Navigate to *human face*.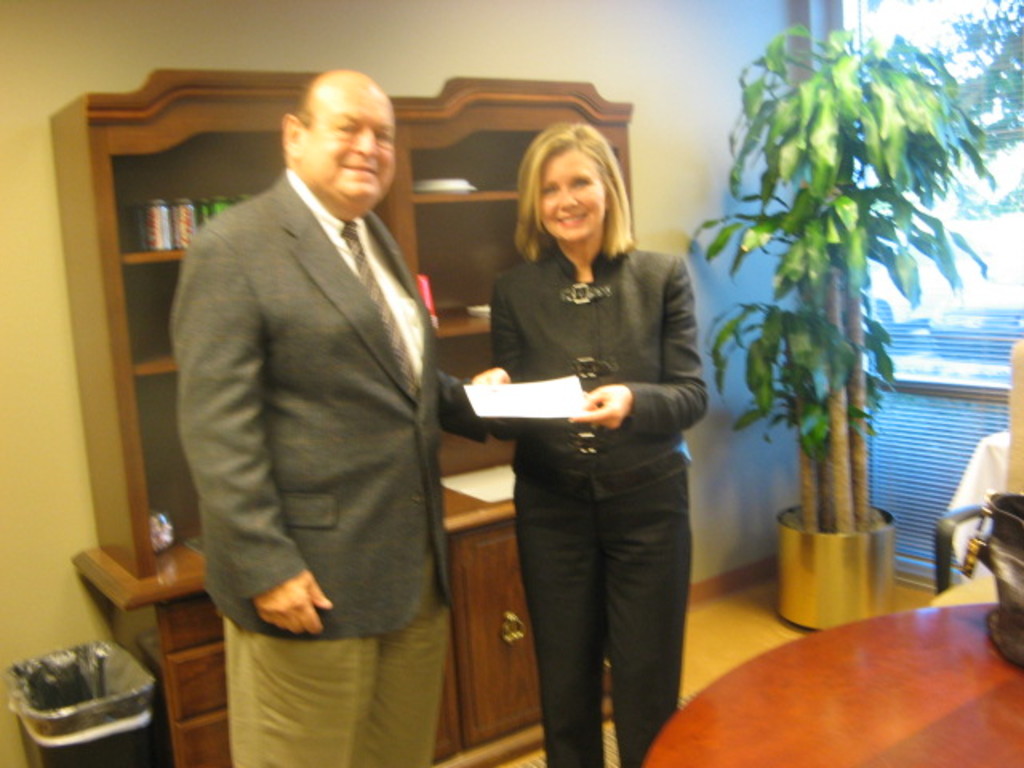
Navigation target: [x1=533, y1=142, x2=610, y2=243].
